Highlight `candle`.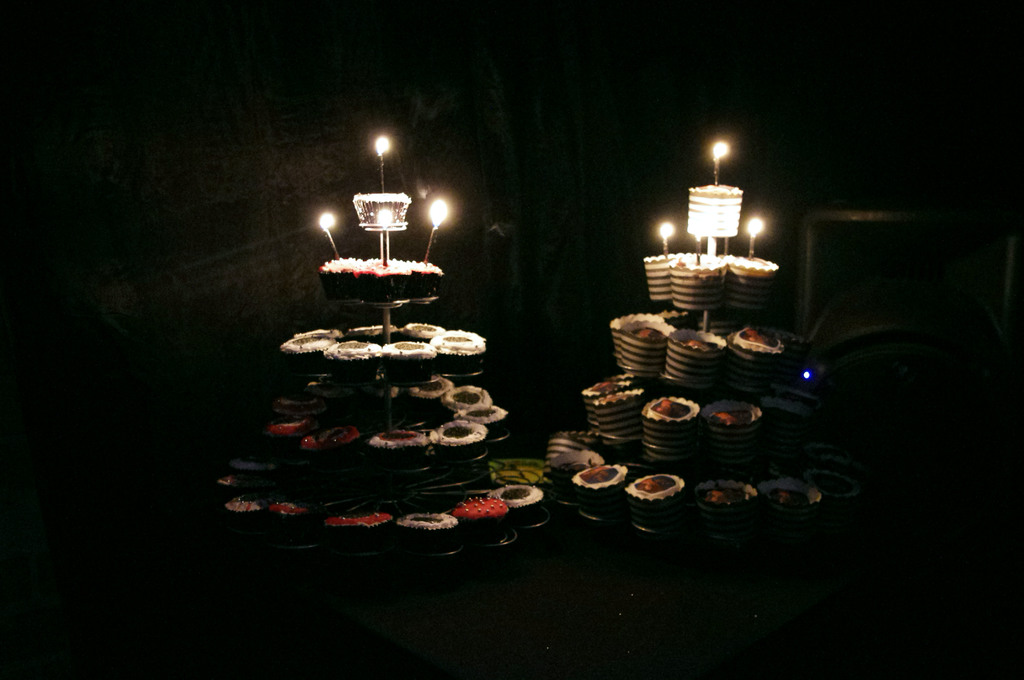
Highlighted region: l=746, t=219, r=770, b=257.
